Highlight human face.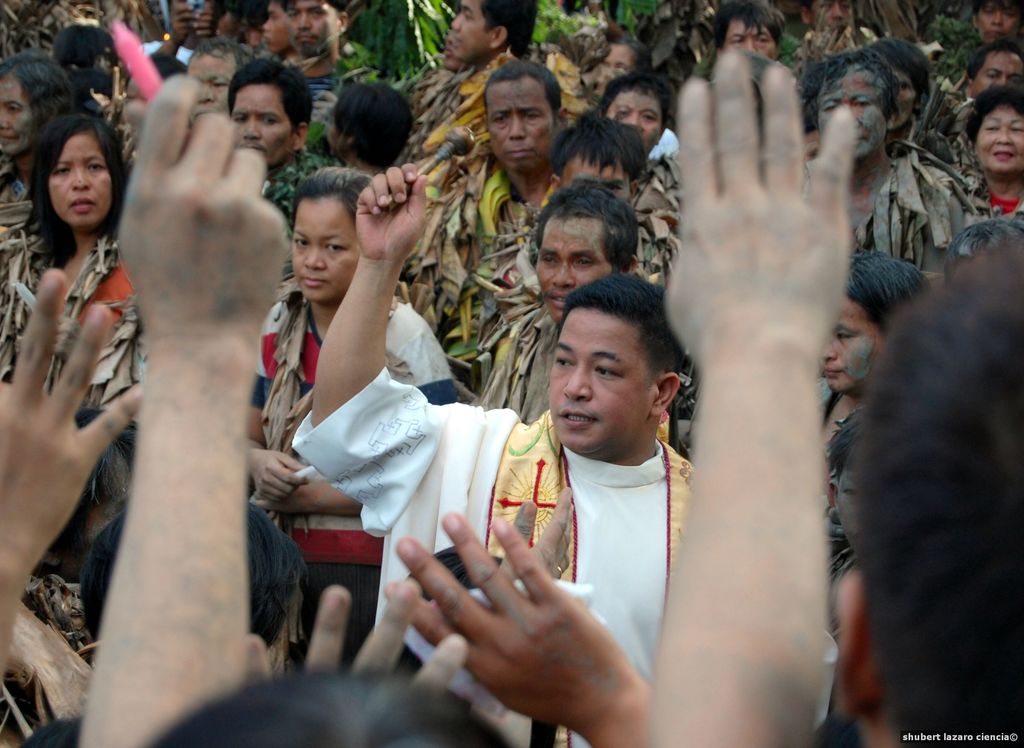
Highlighted region: bbox=[448, 0, 494, 65].
